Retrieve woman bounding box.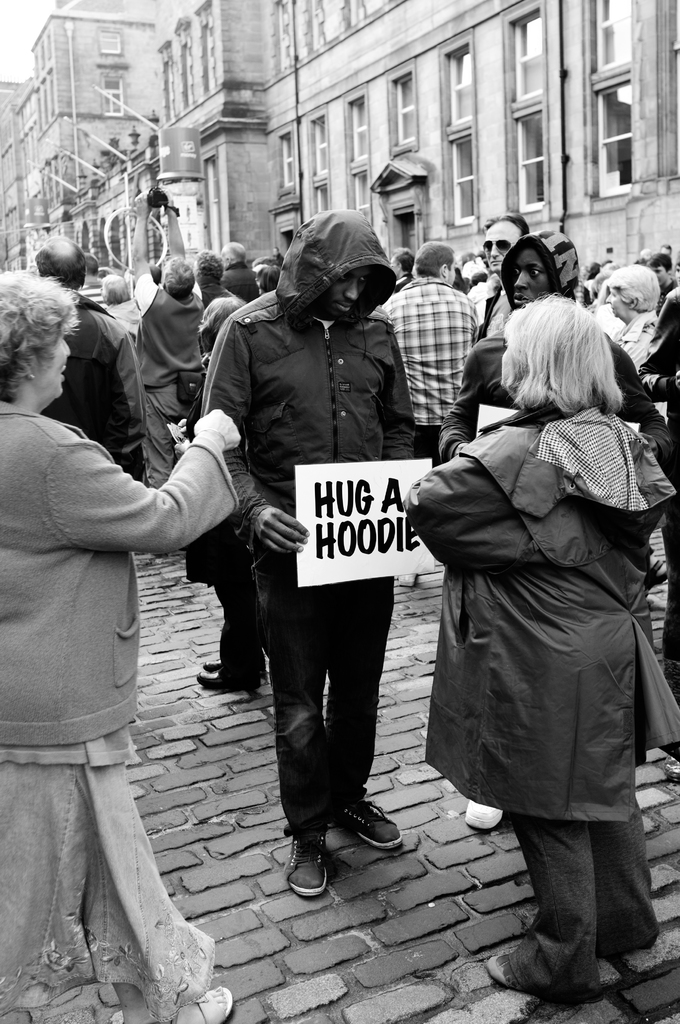
Bounding box: BBox(389, 287, 679, 1007).
